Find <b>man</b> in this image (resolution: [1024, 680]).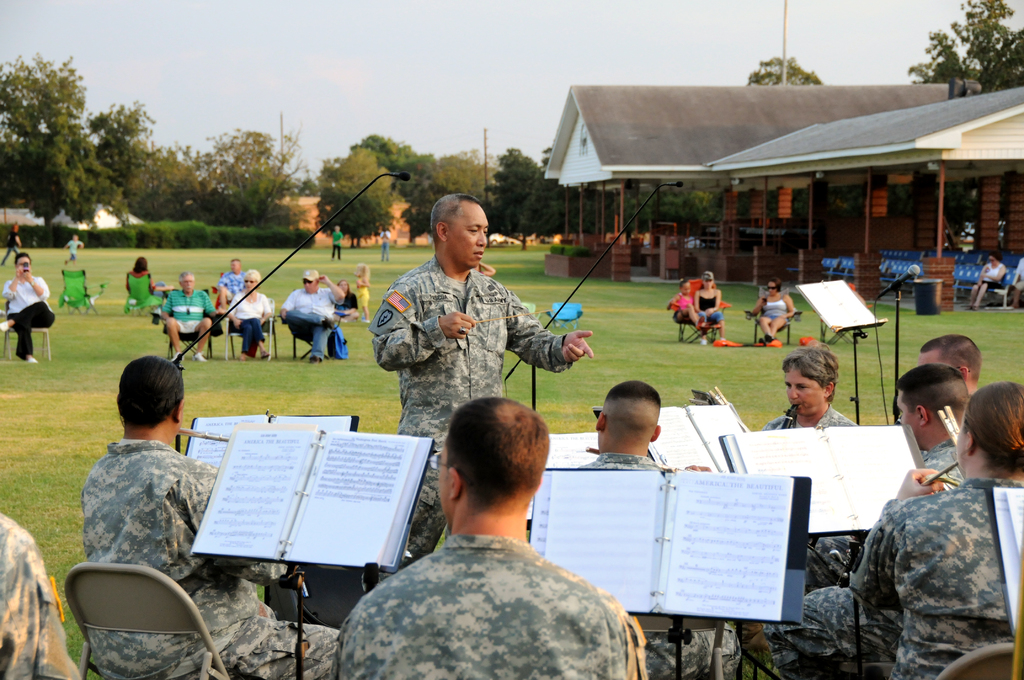
[x1=79, y1=359, x2=340, y2=679].
